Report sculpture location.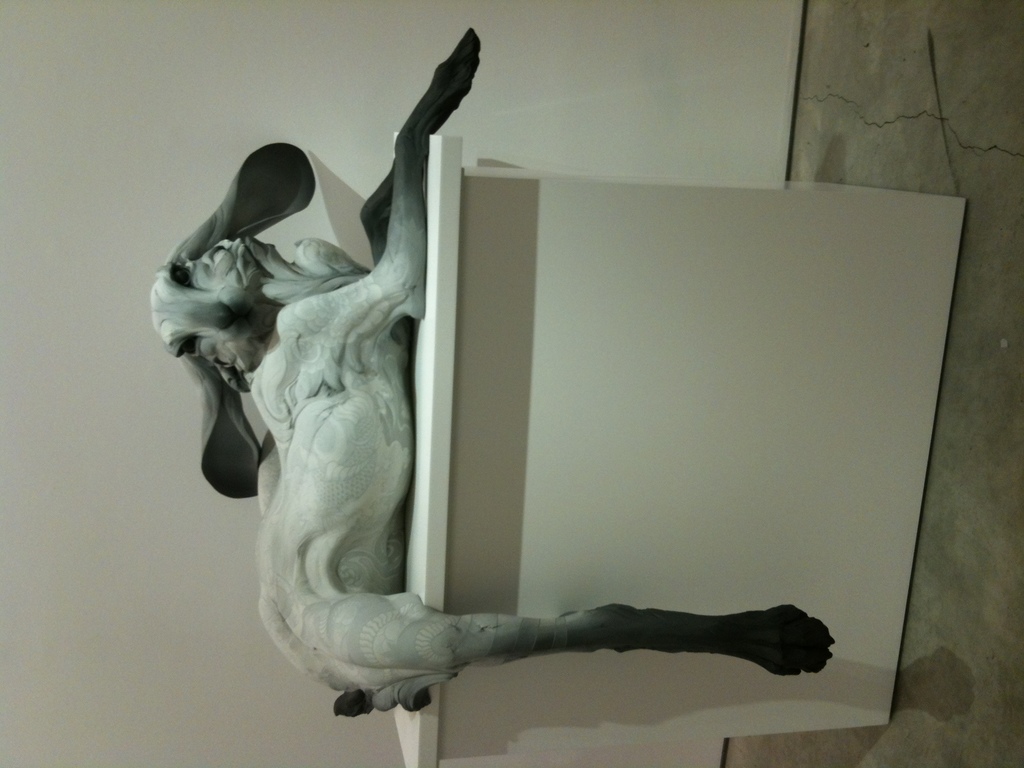
Report: bbox=[102, 9, 876, 763].
